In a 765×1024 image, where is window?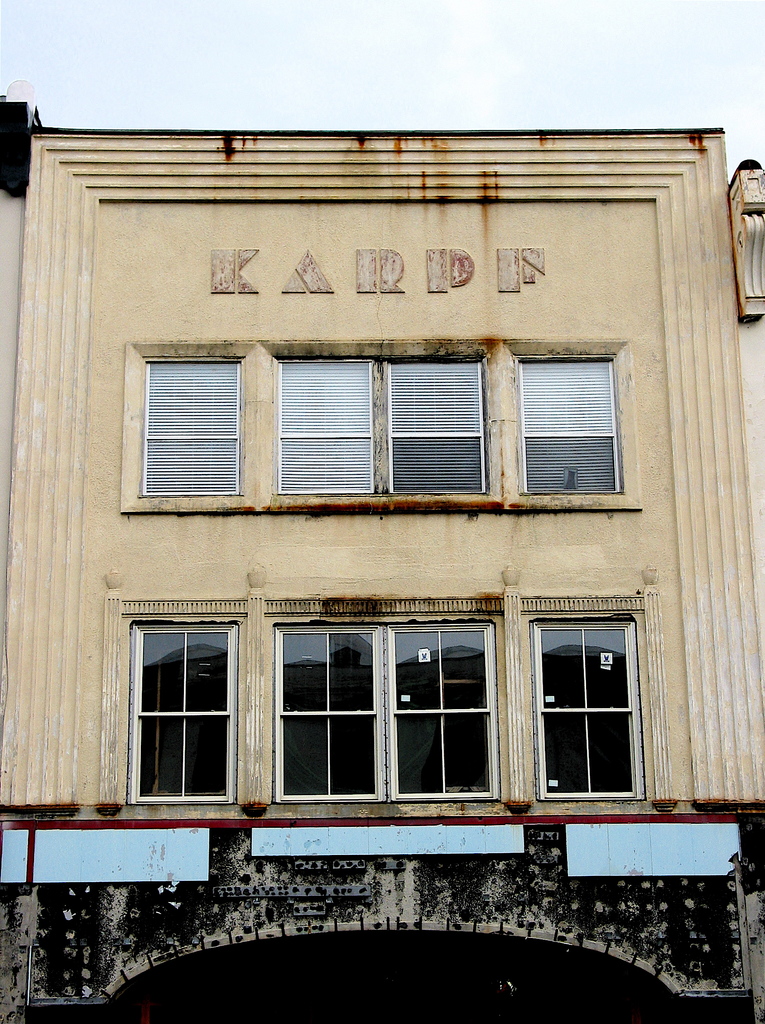
box=[259, 342, 639, 501].
